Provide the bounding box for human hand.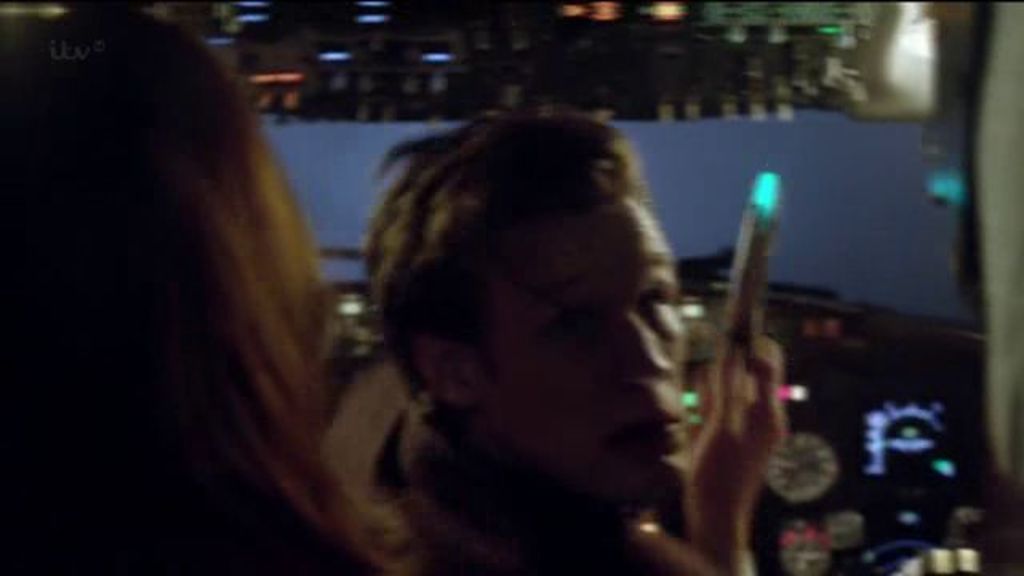
(686,338,795,528).
